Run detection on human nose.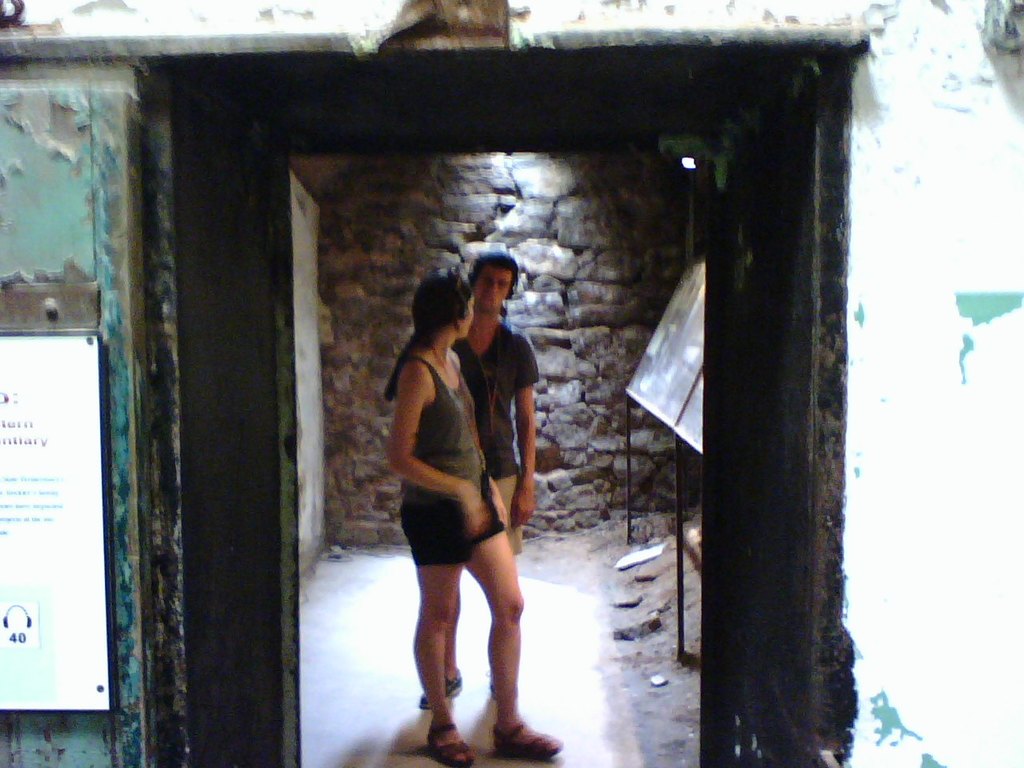
Result: 487:278:498:293.
